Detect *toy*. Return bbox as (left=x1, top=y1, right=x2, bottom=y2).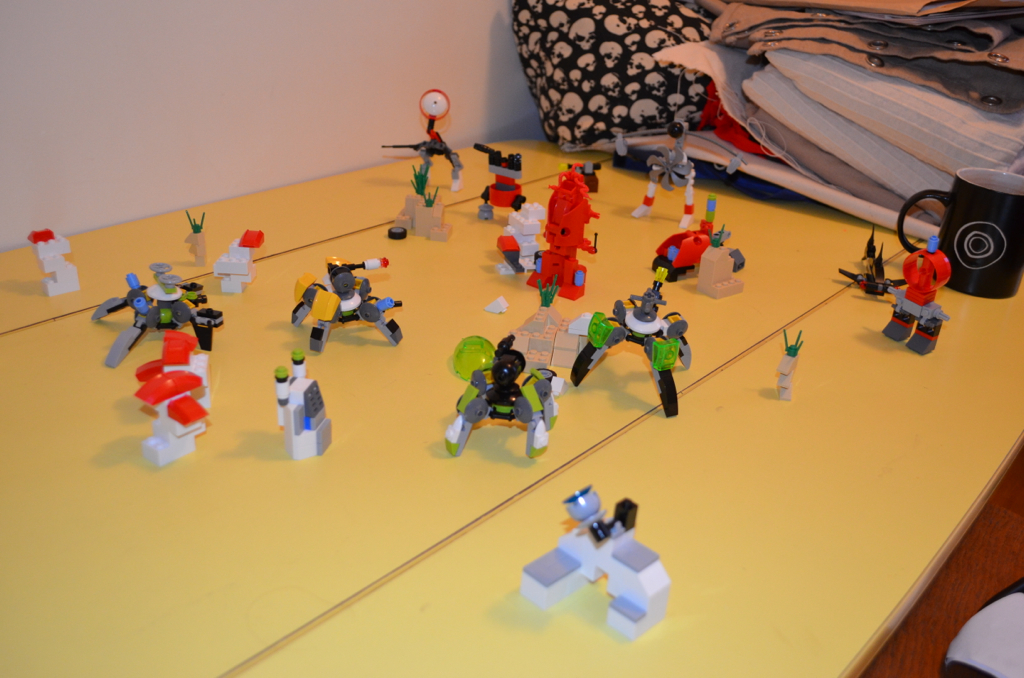
(left=496, top=159, right=601, bottom=301).
